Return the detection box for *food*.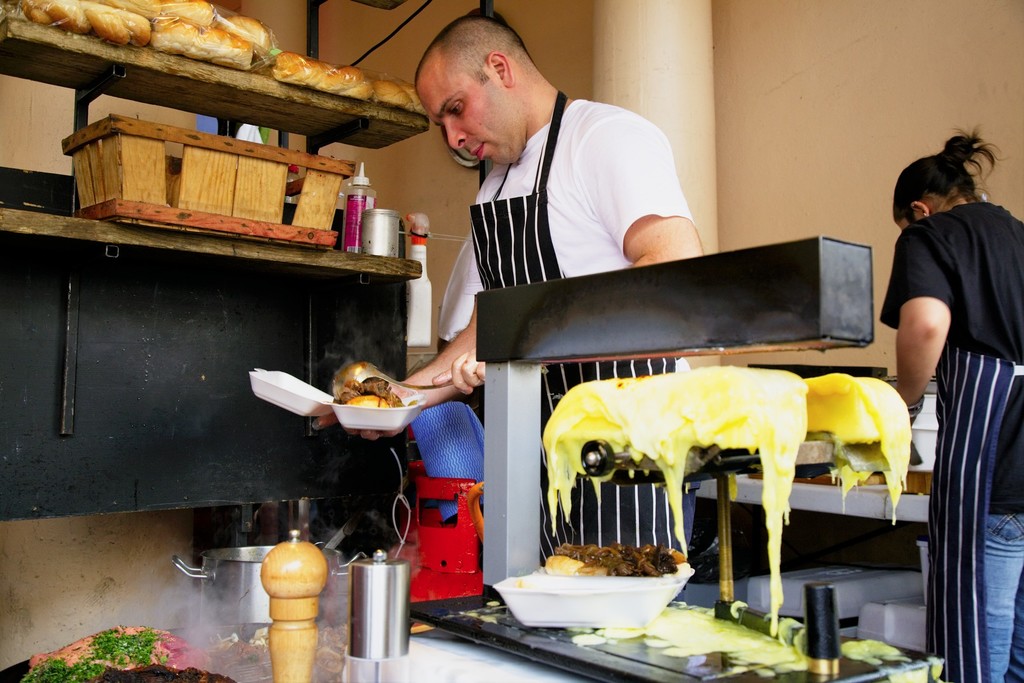
{"left": 331, "top": 378, "right": 406, "bottom": 407}.
